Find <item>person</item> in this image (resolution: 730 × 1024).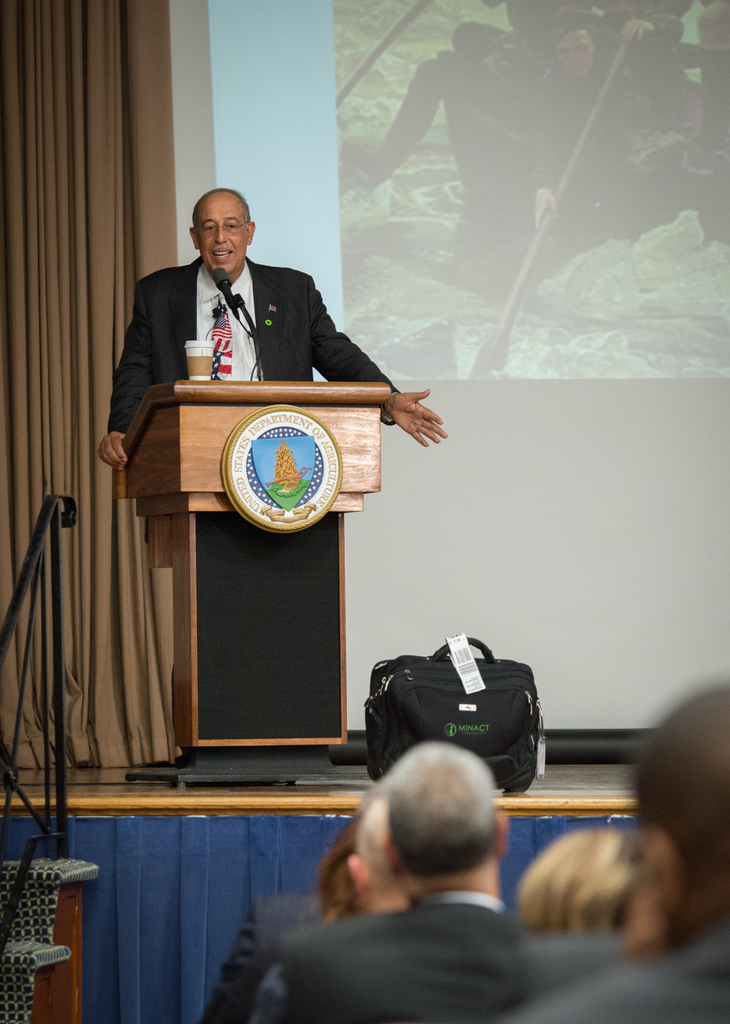
select_region(243, 741, 520, 1023).
